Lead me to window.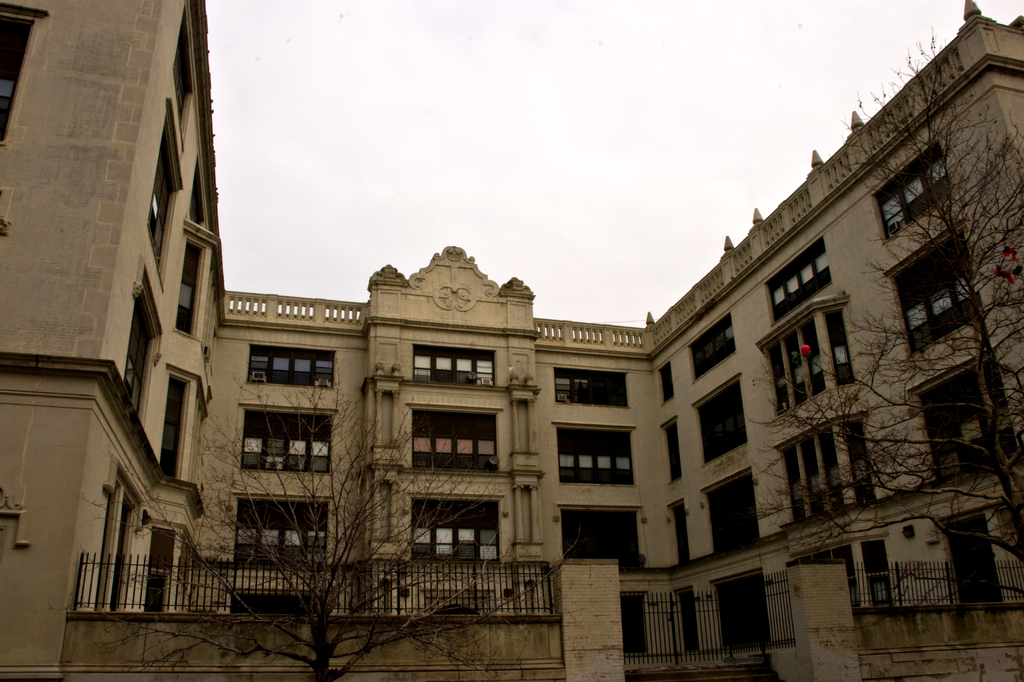
Lead to left=412, top=349, right=493, bottom=384.
